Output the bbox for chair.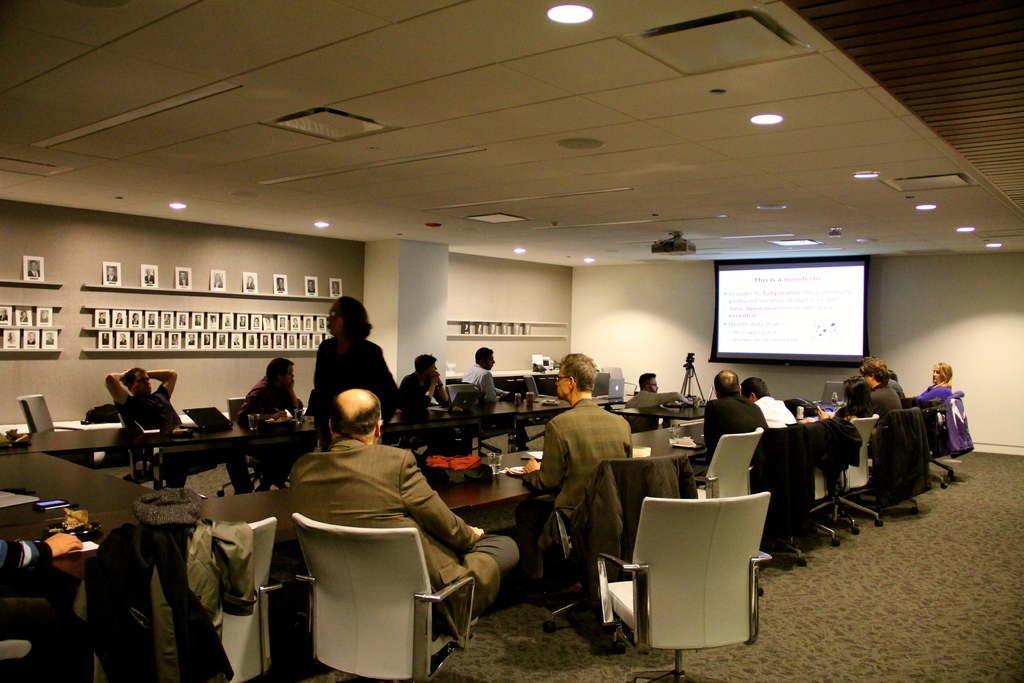
box(0, 624, 47, 682).
